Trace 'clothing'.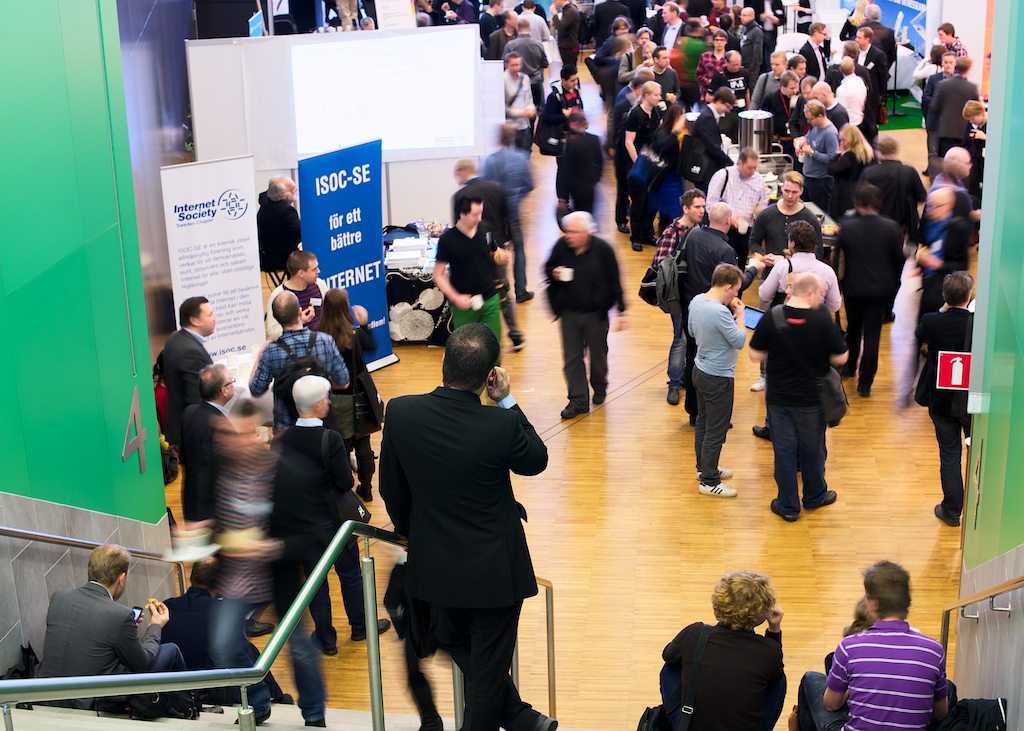
Traced to crop(652, 219, 687, 267).
